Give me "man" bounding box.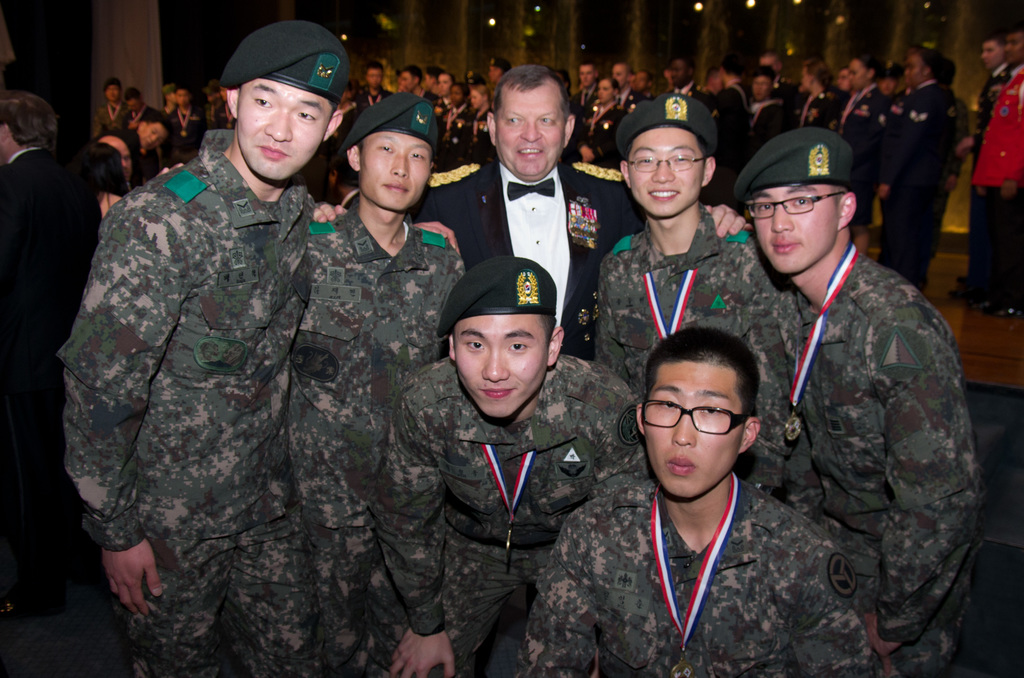
crop(950, 34, 1016, 307).
